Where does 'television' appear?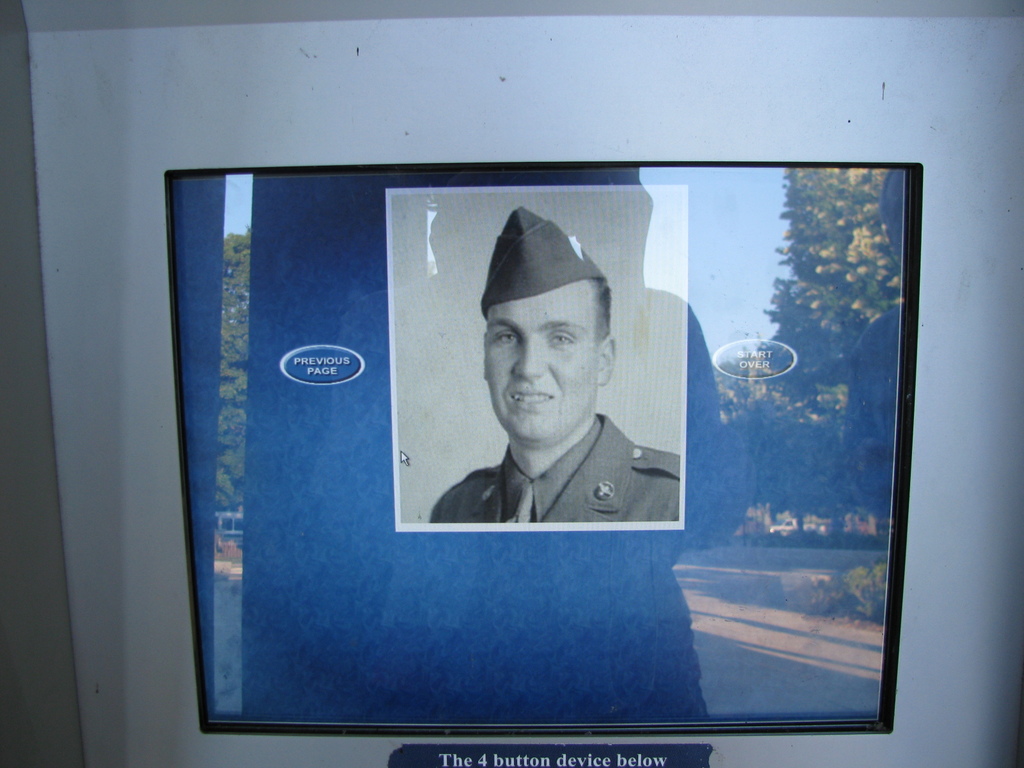
Appears at crop(165, 159, 916, 737).
